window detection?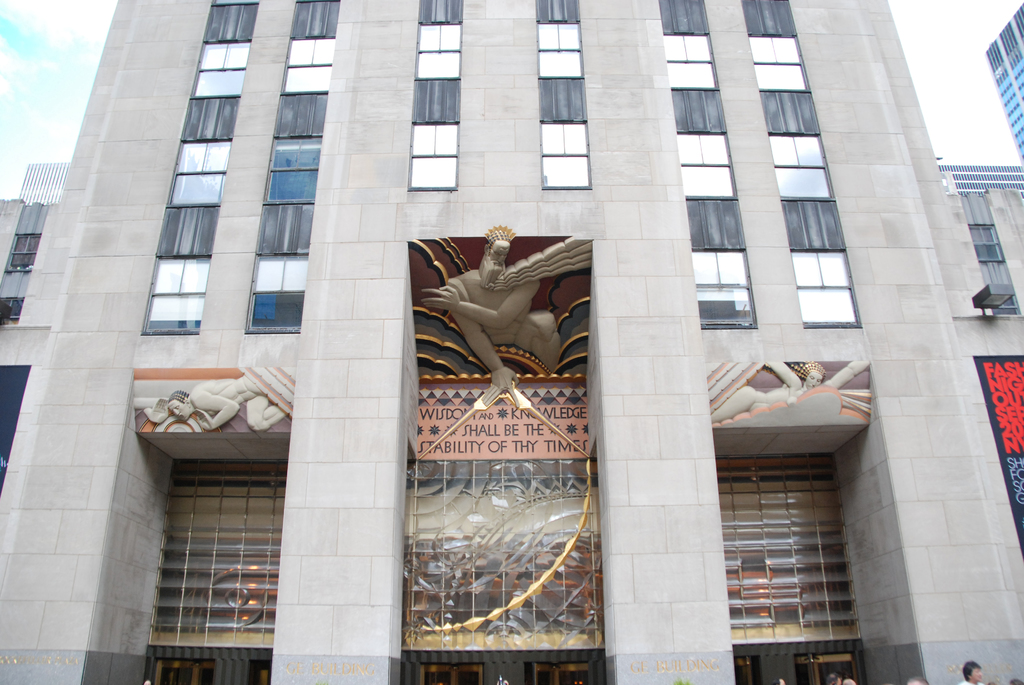
BBox(673, 88, 723, 130)
